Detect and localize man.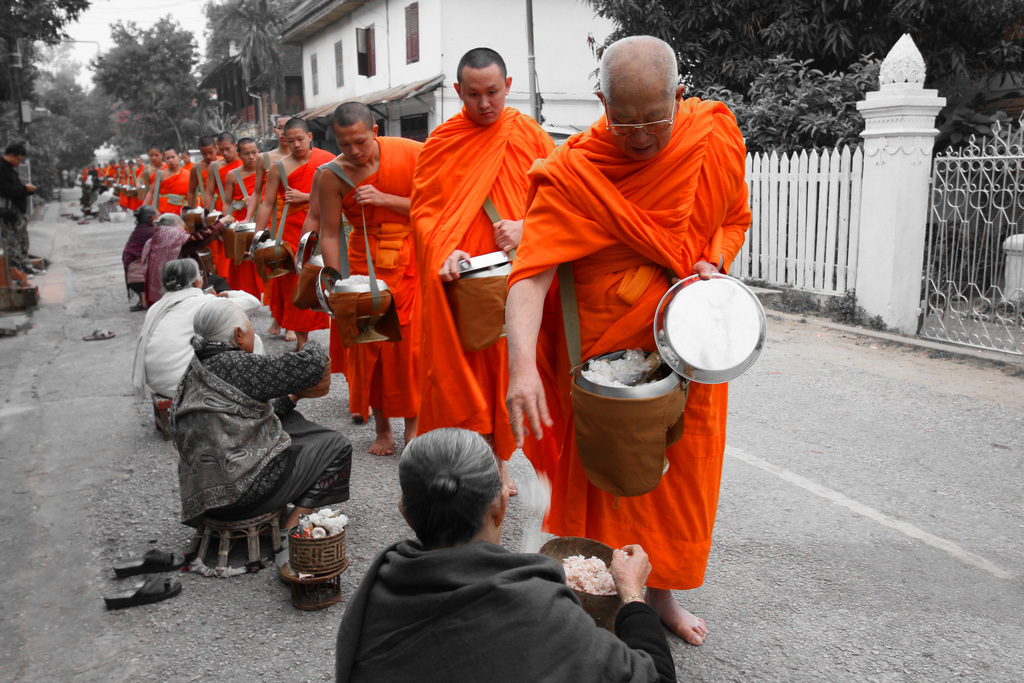
Localized at rect(0, 140, 35, 279).
